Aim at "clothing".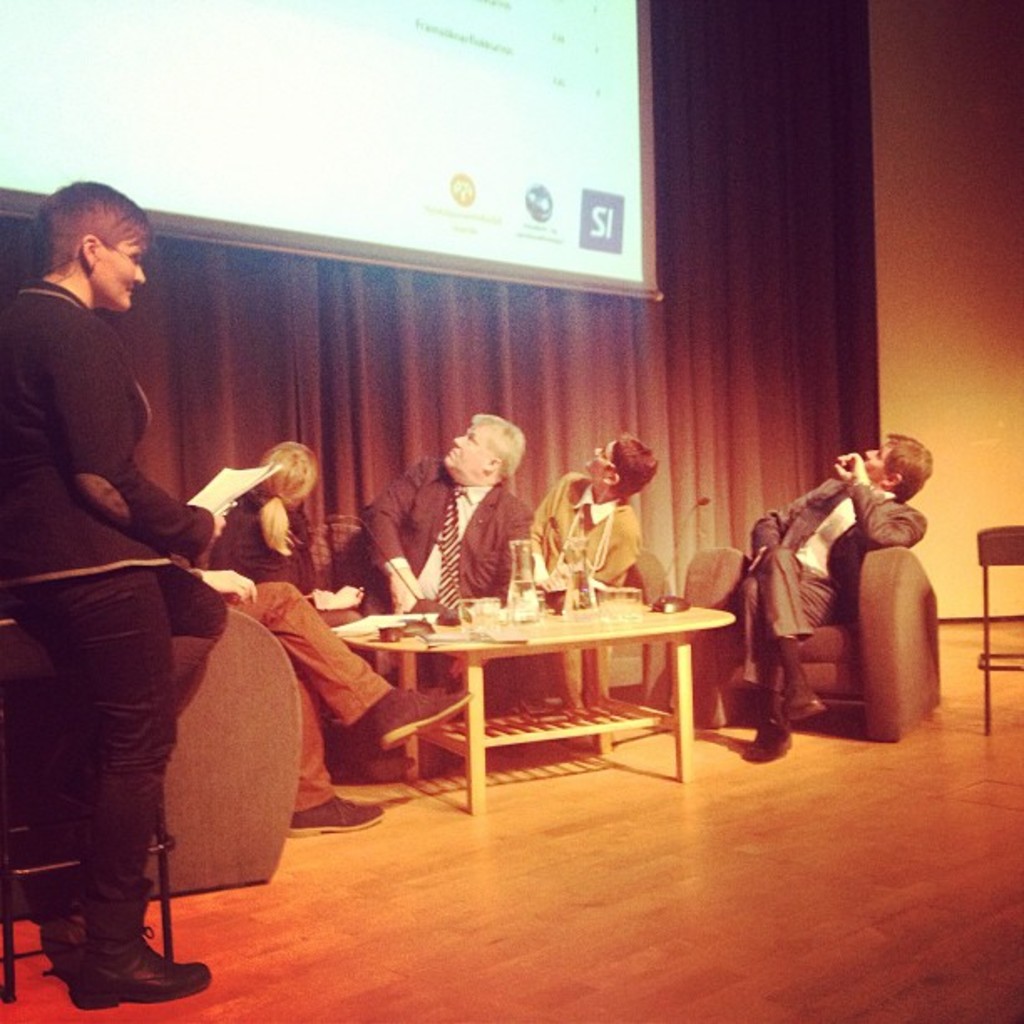
Aimed at 736/468/935/694.
